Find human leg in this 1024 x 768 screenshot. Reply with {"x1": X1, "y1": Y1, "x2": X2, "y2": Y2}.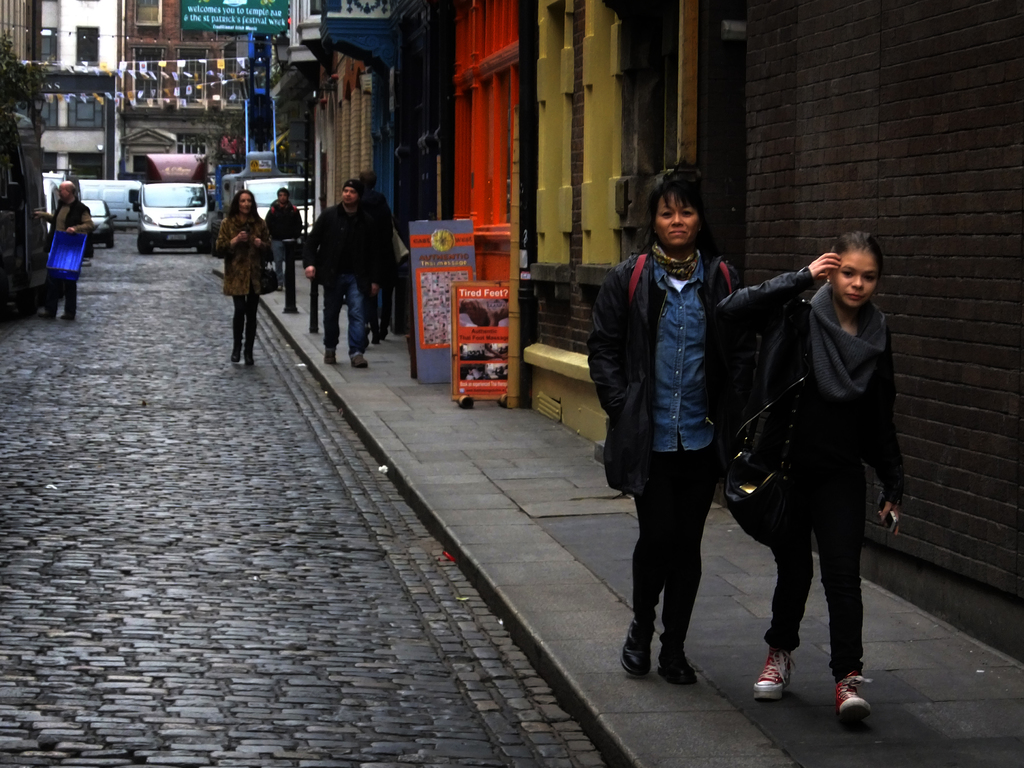
{"x1": 323, "y1": 271, "x2": 342, "y2": 364}.
